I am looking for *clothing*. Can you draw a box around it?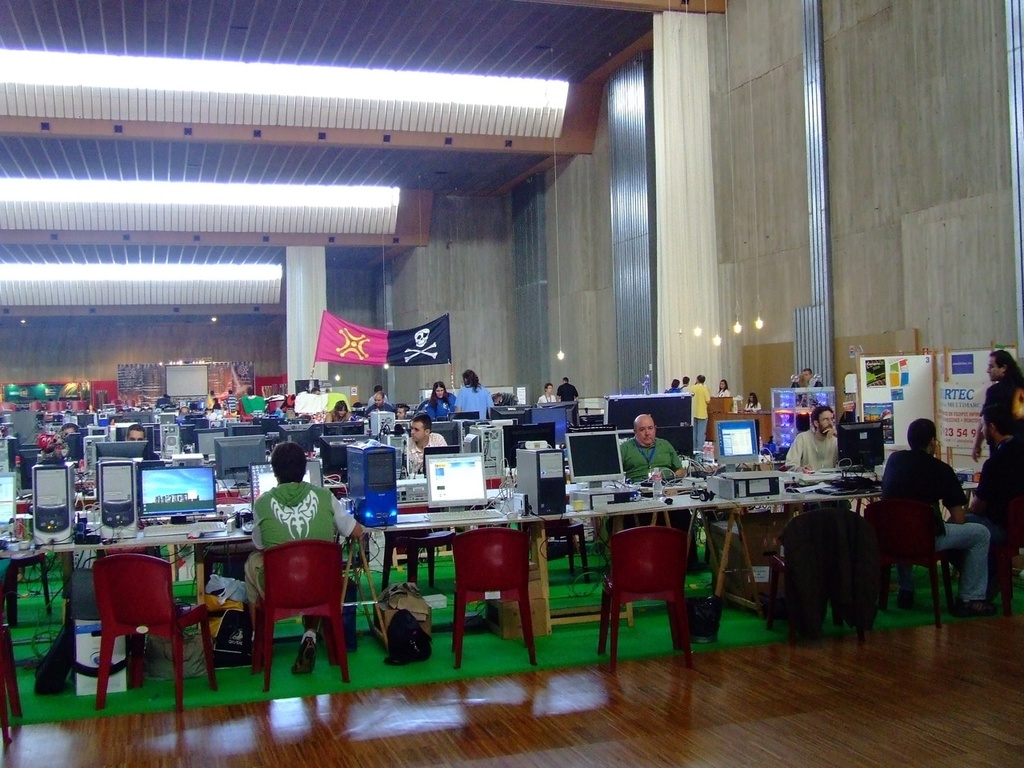
Sure, the bounding box is x1=322, y1=410, x2=352, y2=422.
